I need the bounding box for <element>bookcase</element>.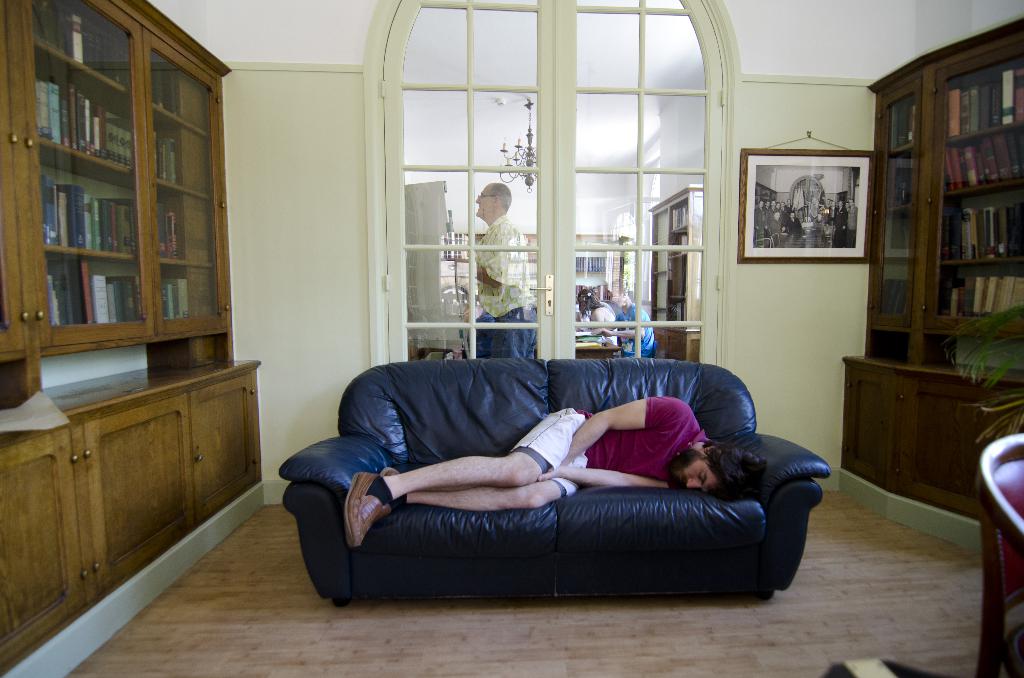
Here it is: (x1=650, y1=181, x2=698, y2=337).
